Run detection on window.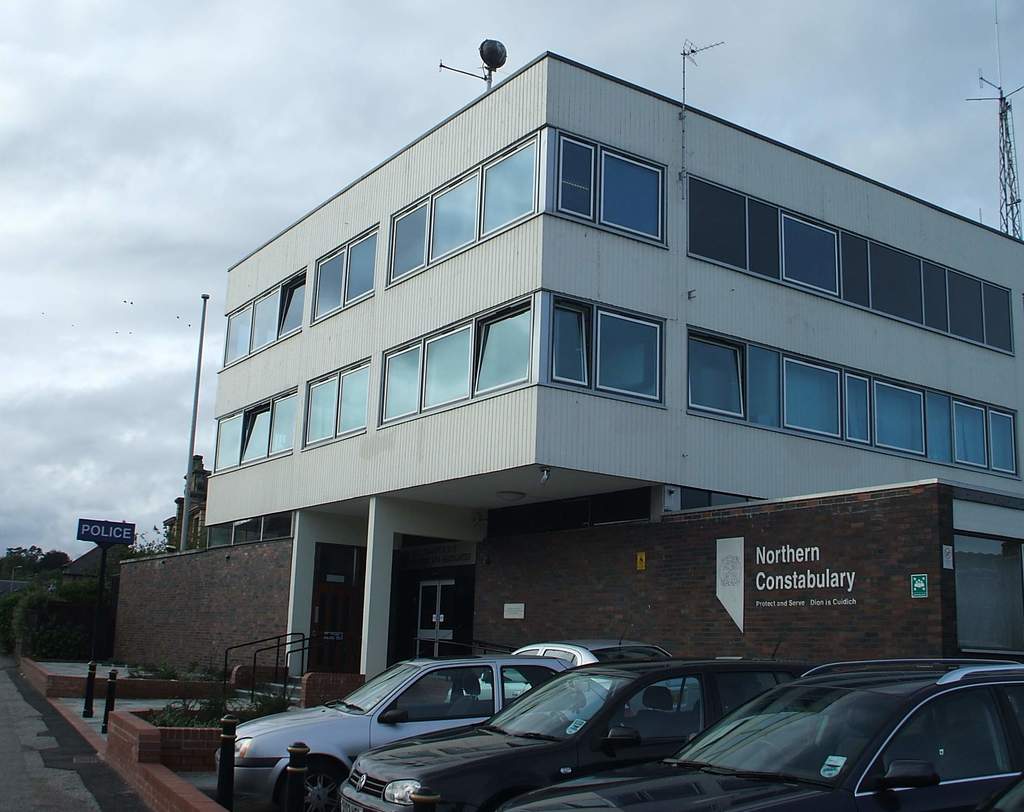
Result: crop(303, 368, 339, 451).
